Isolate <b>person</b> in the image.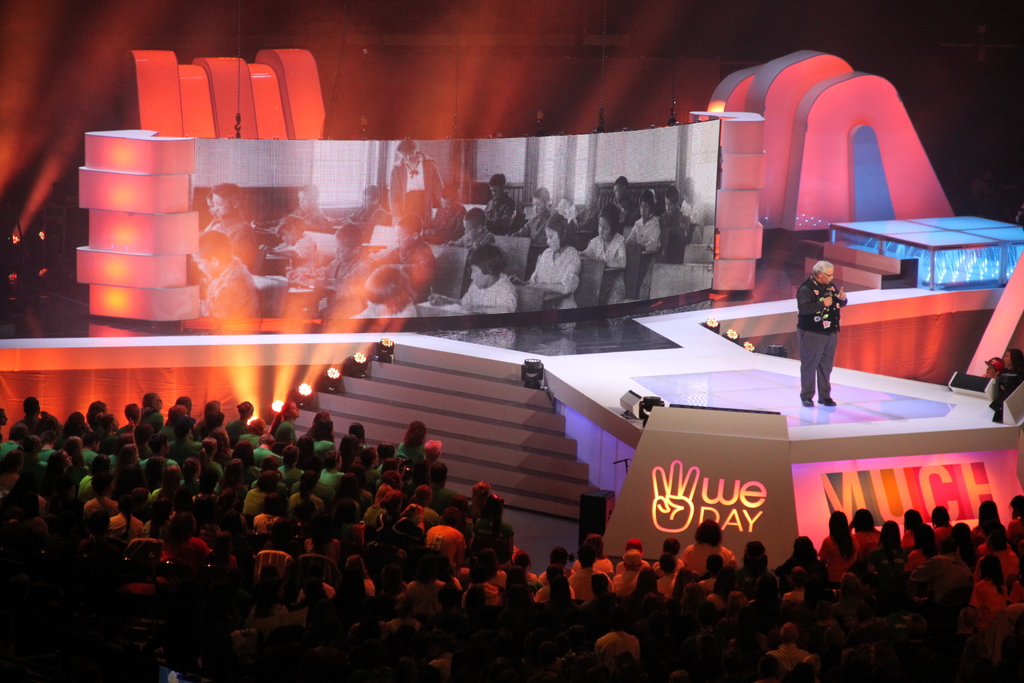
Isolated region: Rect(519, 190, 556, 253).
